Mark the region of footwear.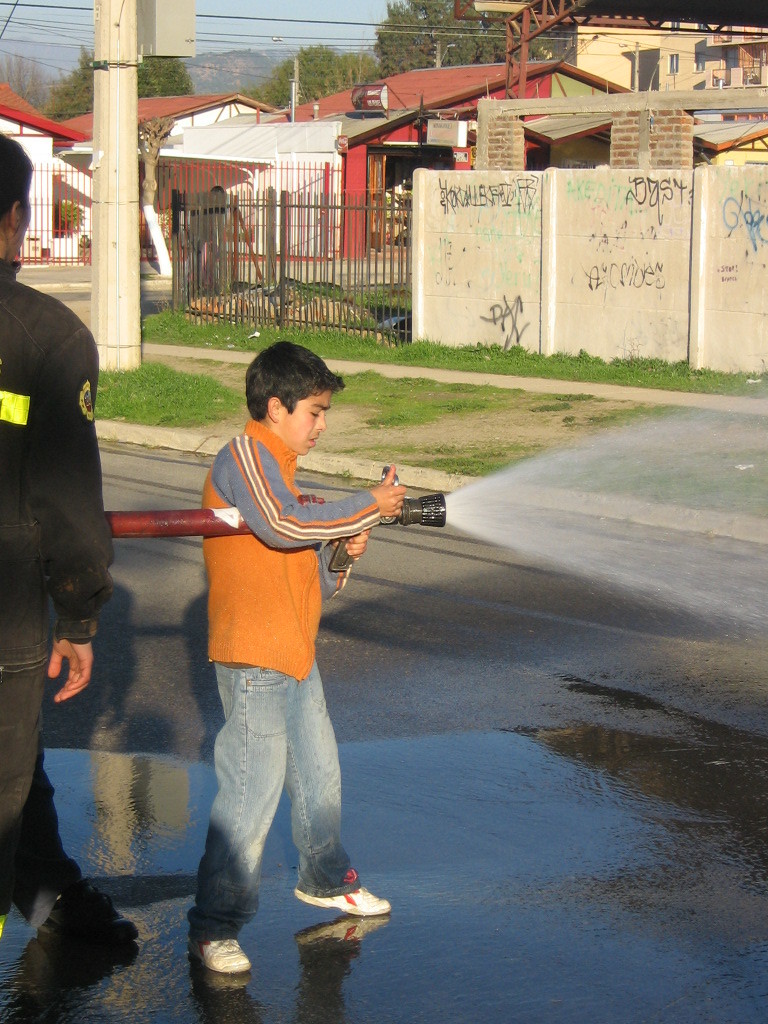
Region: BBox(292, 880, 391, 921).
